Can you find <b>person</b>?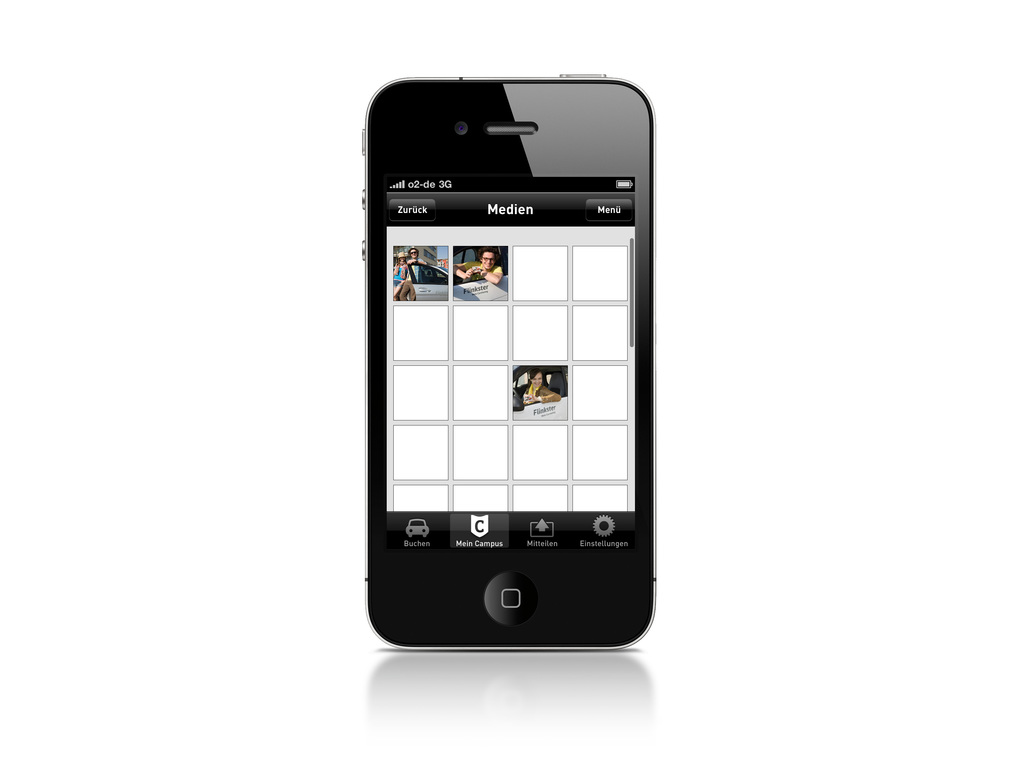
Yes, bounding box: Rect(452, 244, 504, 285).
